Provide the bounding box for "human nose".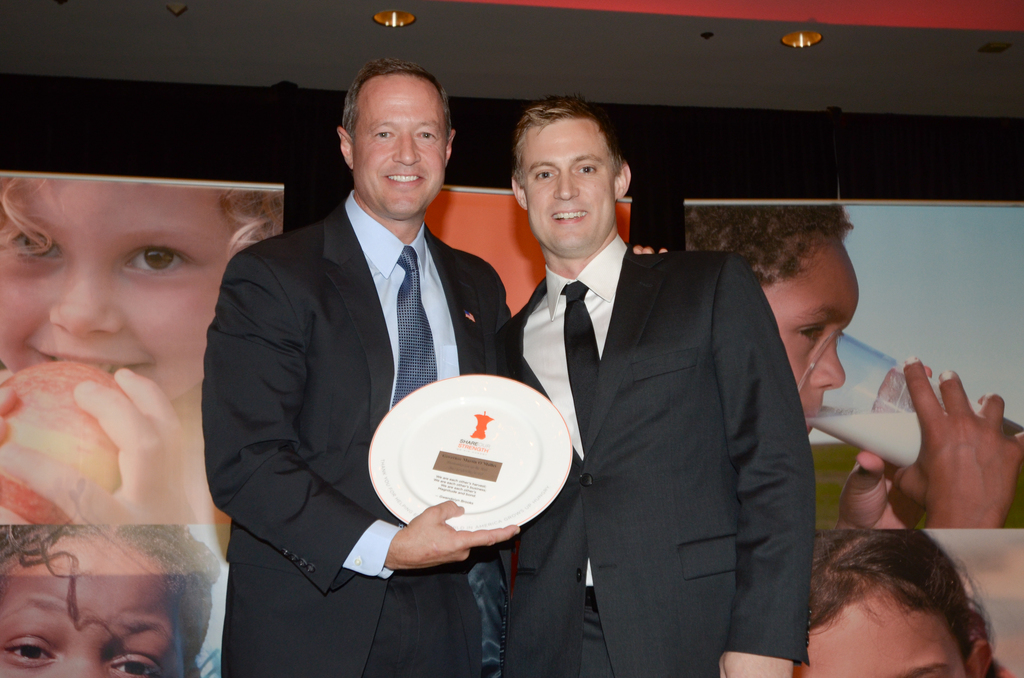
BBox(60, 658, 105, 677).
